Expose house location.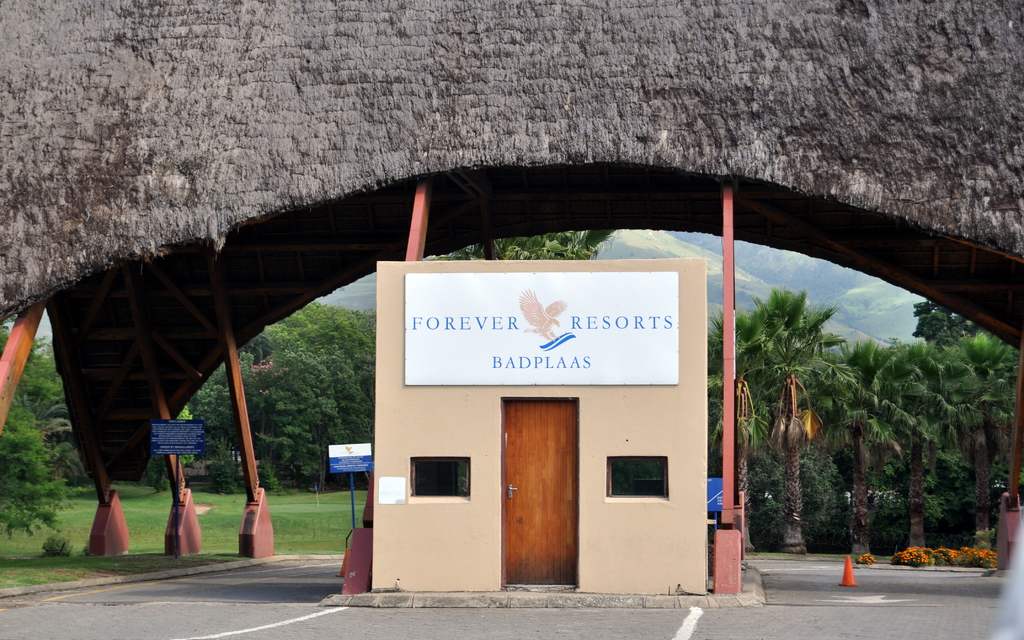
Exposed at <box>383,248,725,597</box>.
